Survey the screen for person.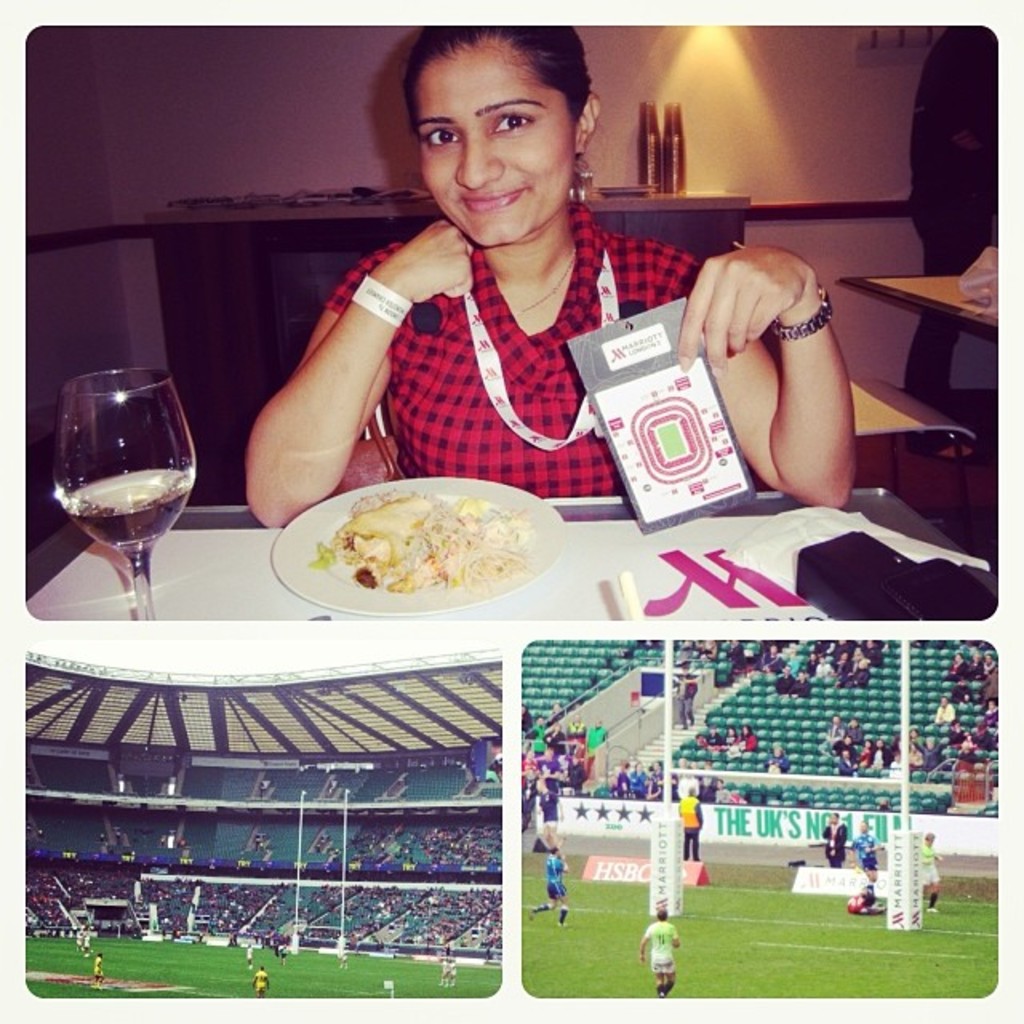
Survey found: 930/694/957/722.
